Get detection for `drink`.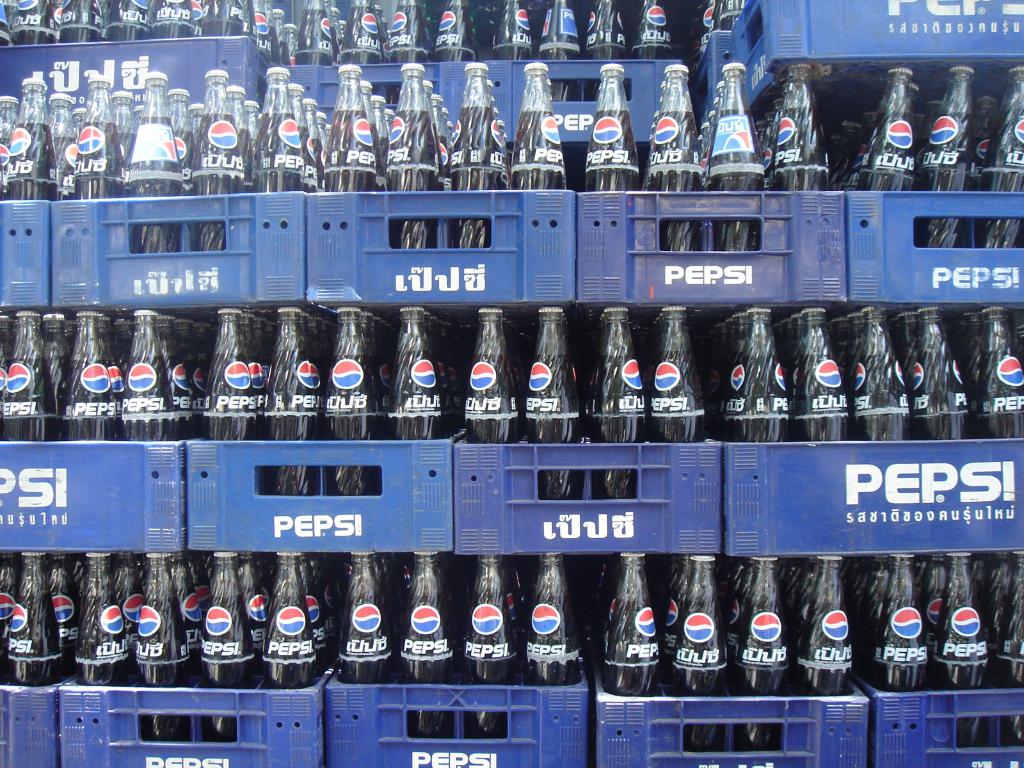
Detection: (57,0,103,39).
